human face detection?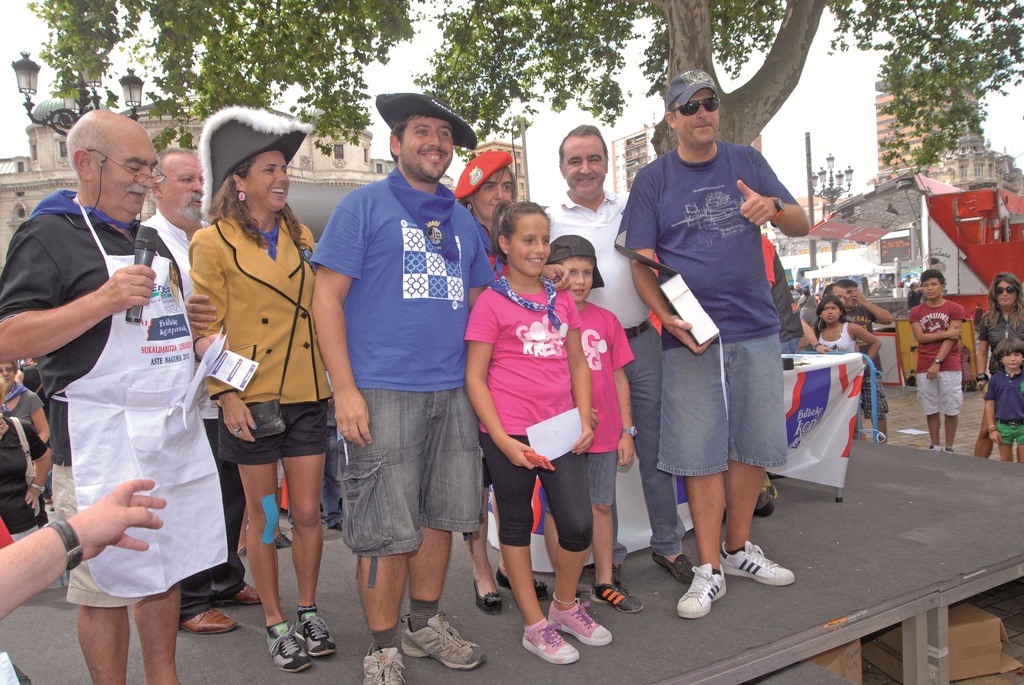
{"left": 993, "top": 275, "right": 1020, "bottom": 309}
